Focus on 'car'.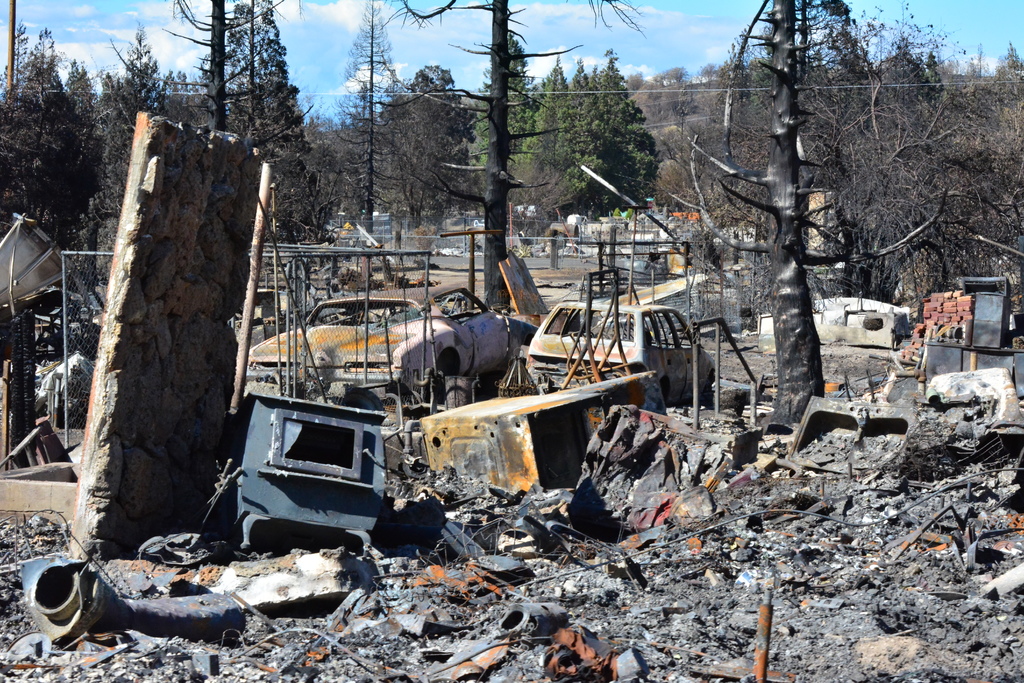
Focused at l=526, t=297, r=719, b=409.
